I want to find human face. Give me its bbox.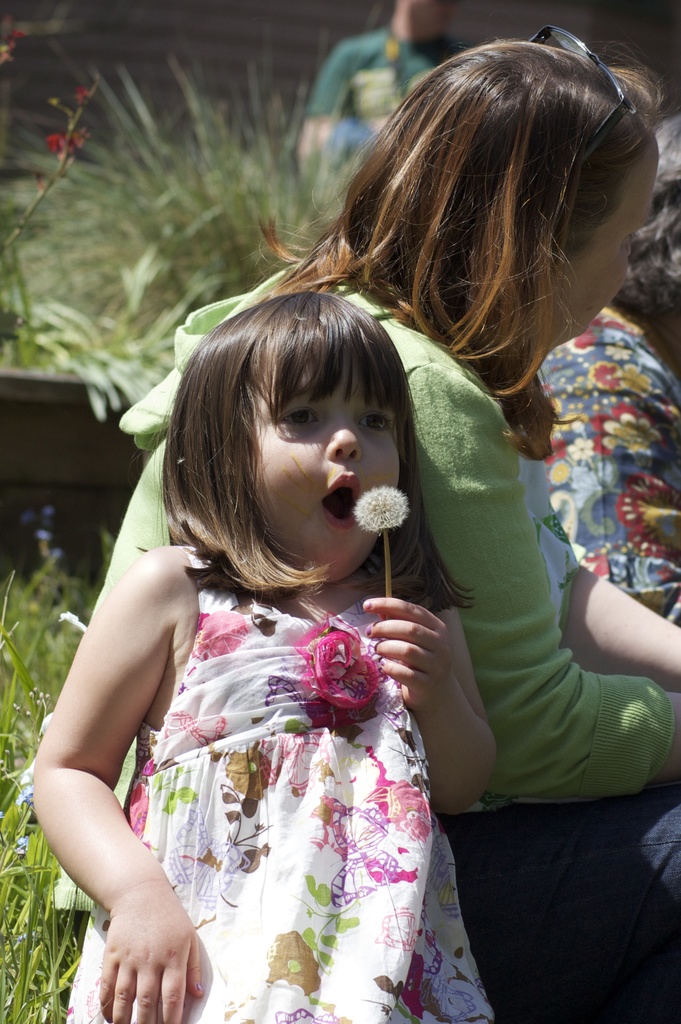
<region>242, 349, 404, 573</region>.
